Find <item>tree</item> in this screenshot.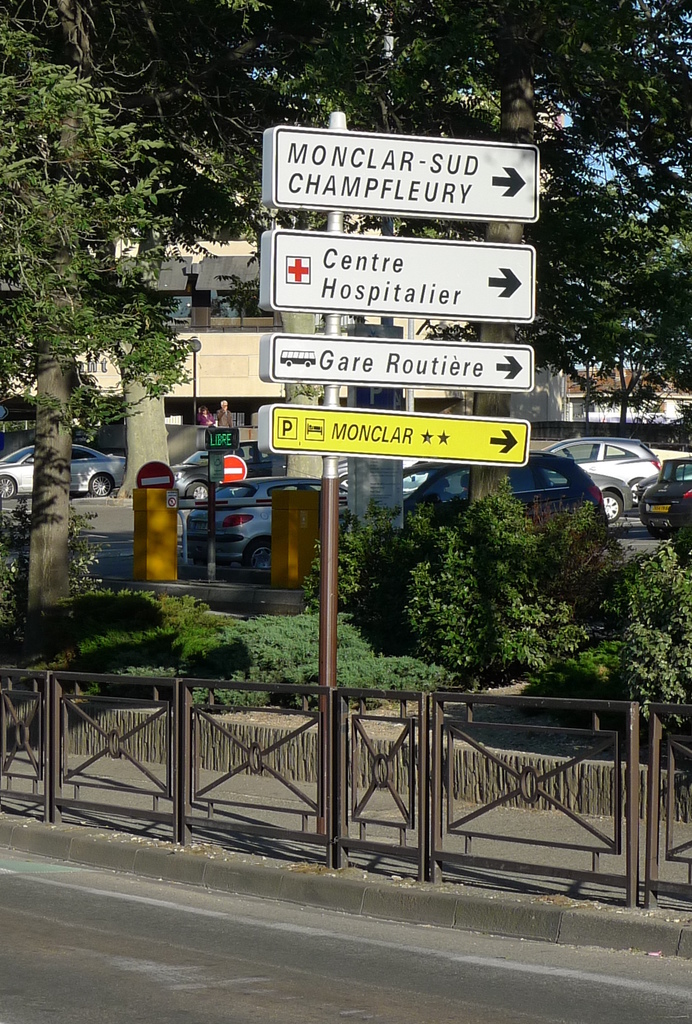
The bounding box for <item>tree</item> is BBox(367, 0, 570, 552).
